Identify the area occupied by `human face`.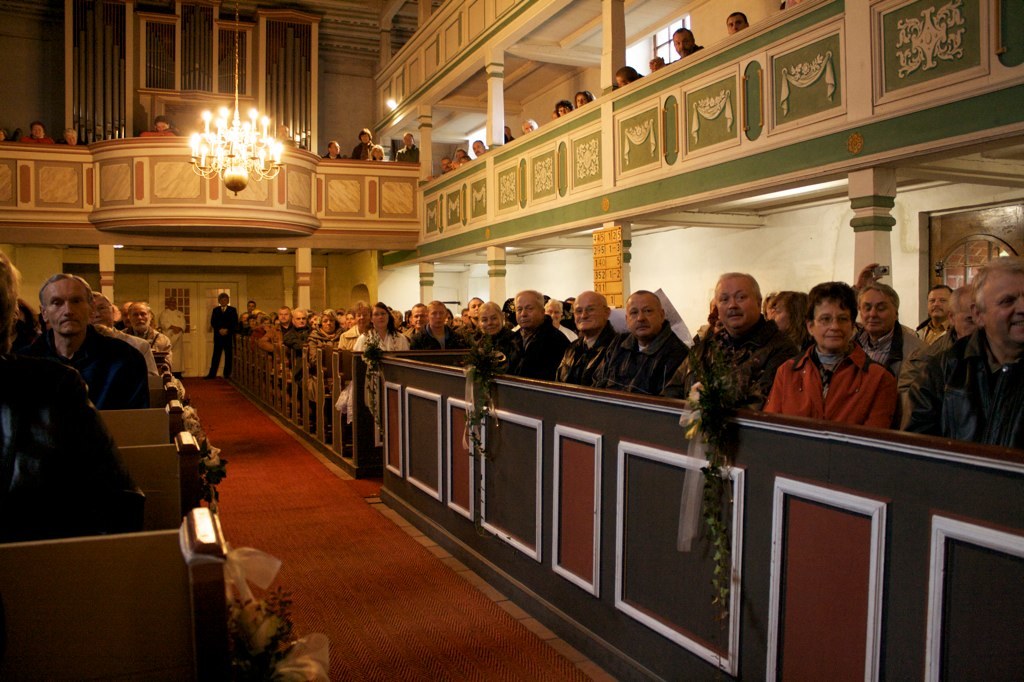
Area: (left=338, top=314, right=349, bottom=332).
